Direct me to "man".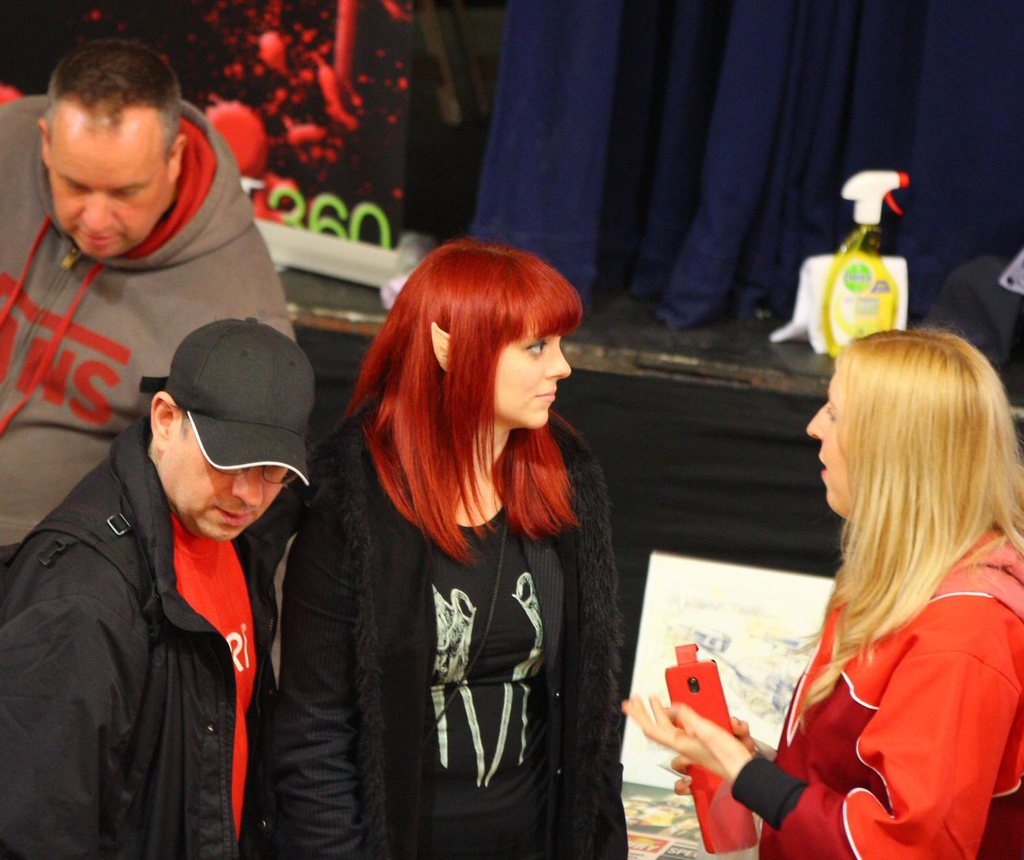
Direction: 0:38:296:550.
